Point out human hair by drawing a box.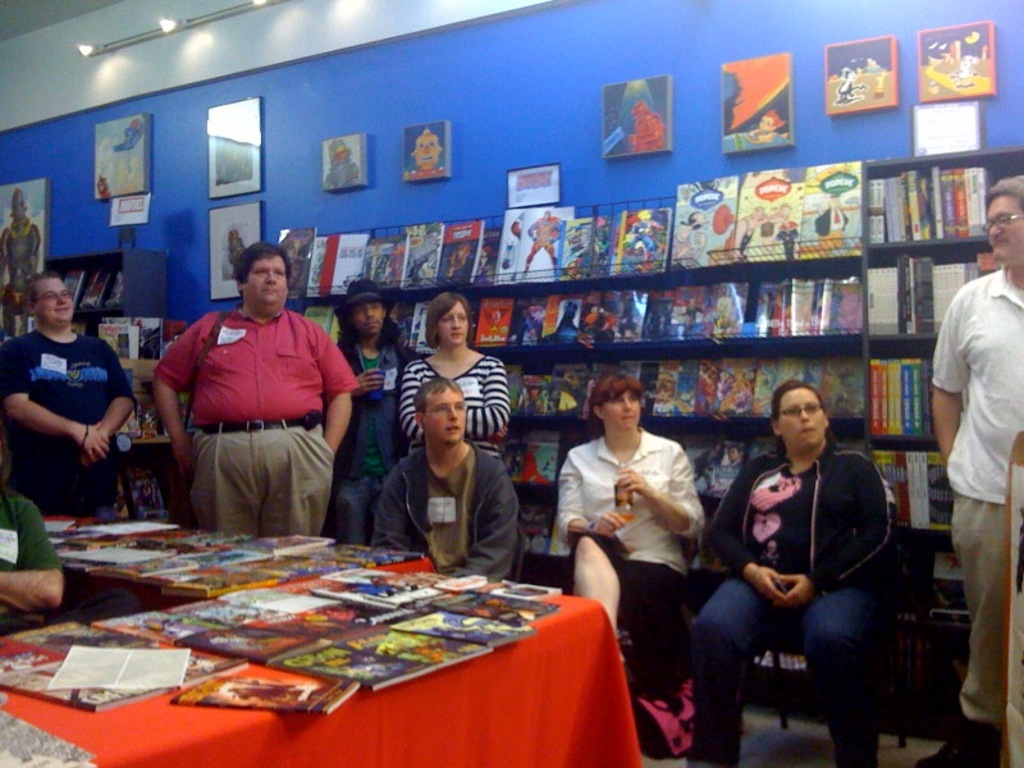
left=416, top=289, right=479, bottom=355.
